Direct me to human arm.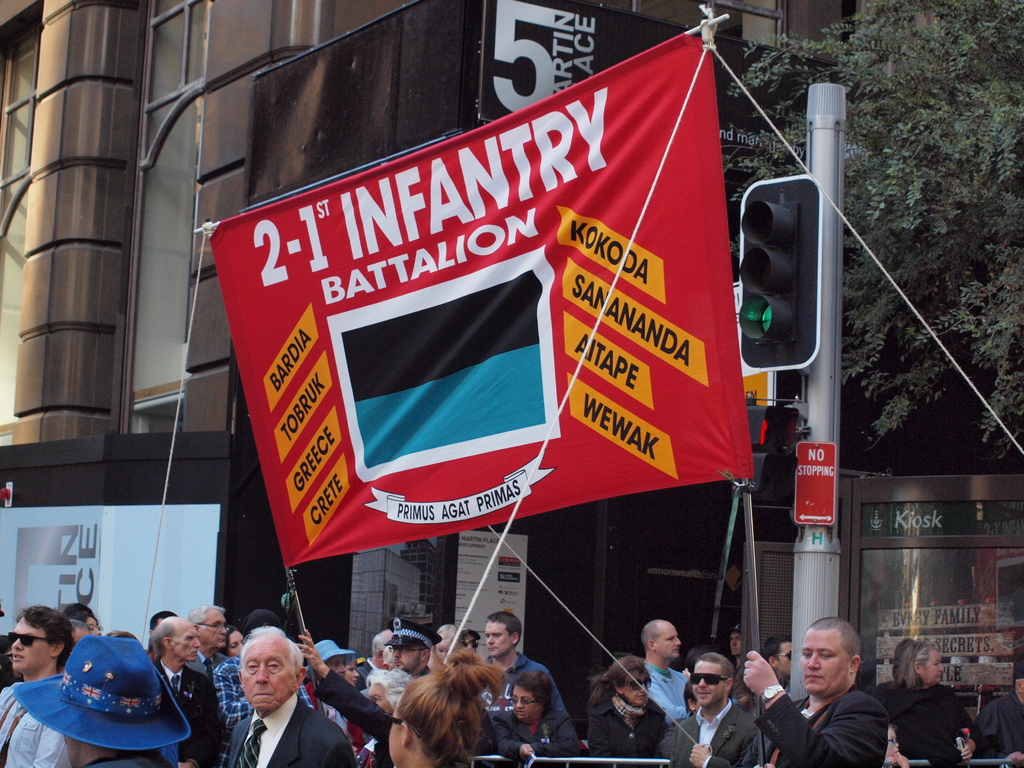
Direction: Rect(484, 701, 529, 760).
